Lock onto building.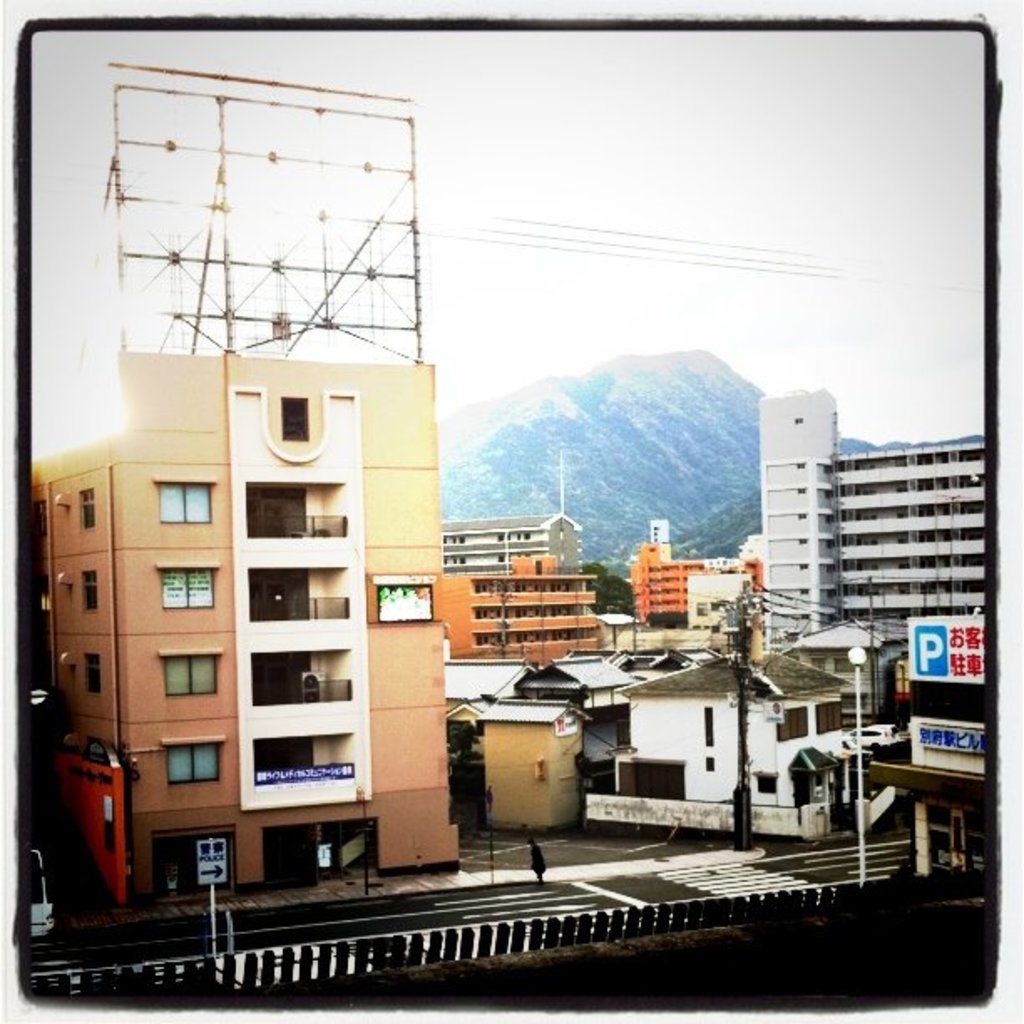
Locked: locate(761, 392, 986, 637).
